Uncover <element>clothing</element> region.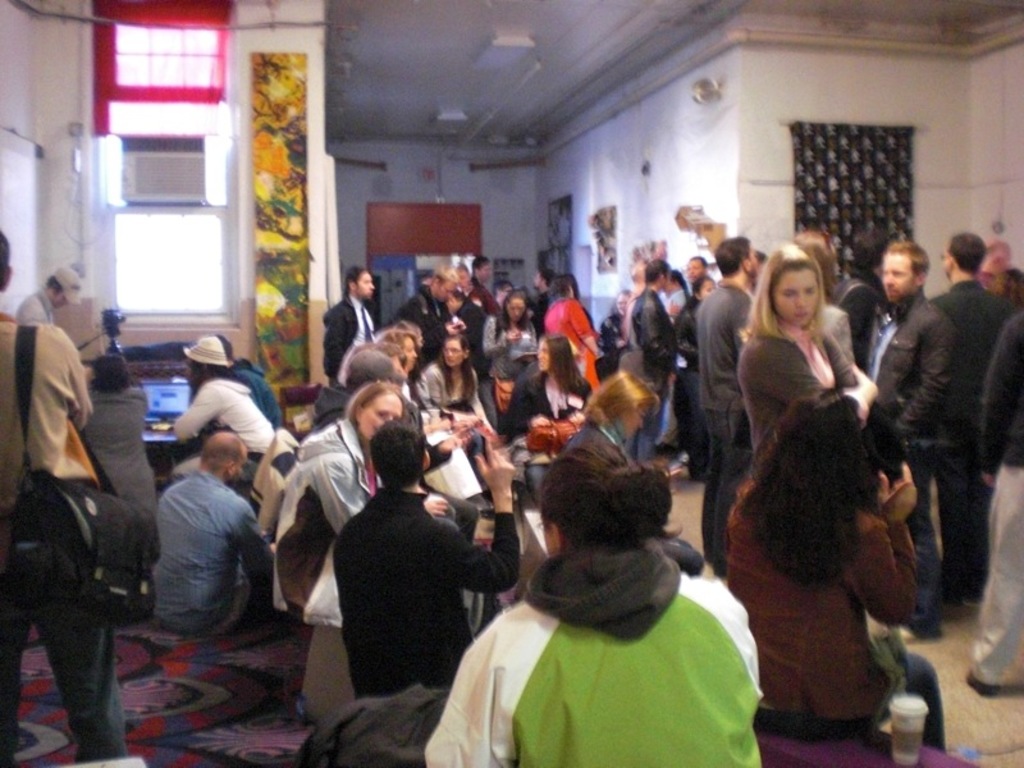
Uncovered: x1=540 y1=296 x2=603 y2=394.
